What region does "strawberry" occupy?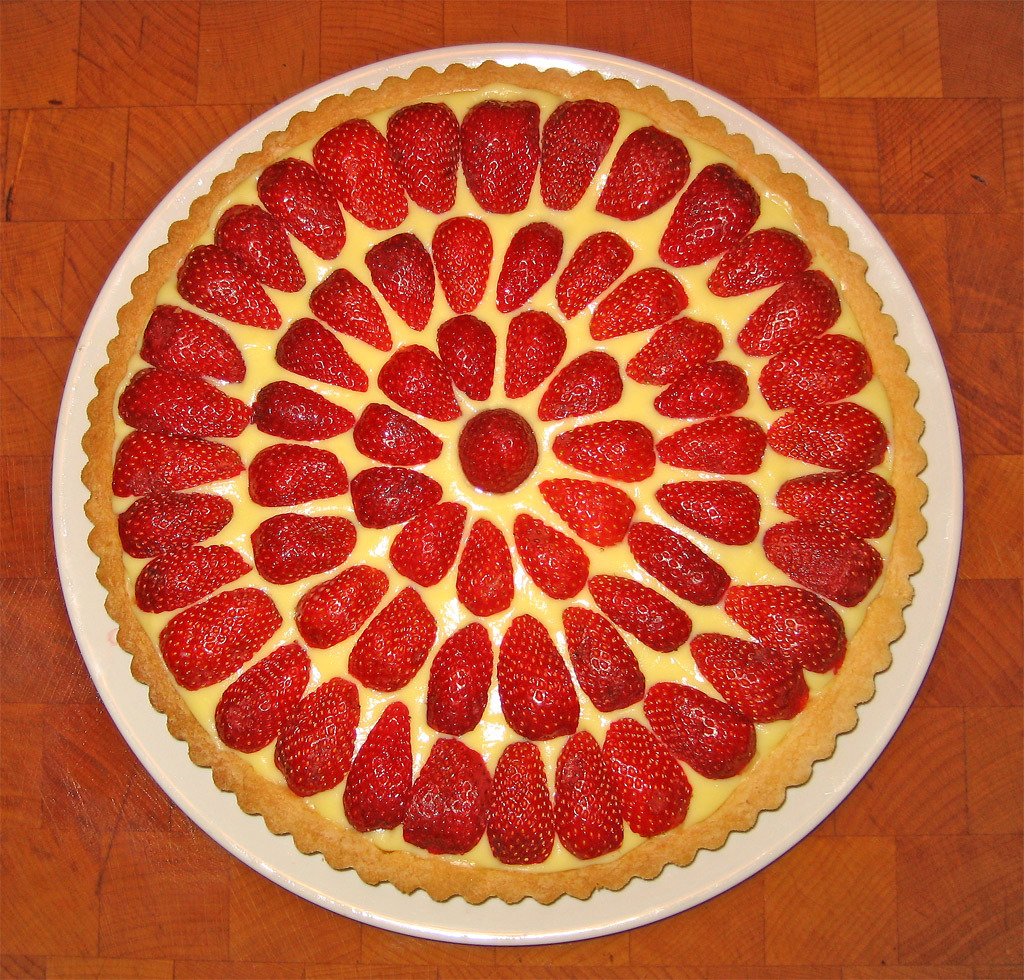
<box>669,154,780,267</box>.
